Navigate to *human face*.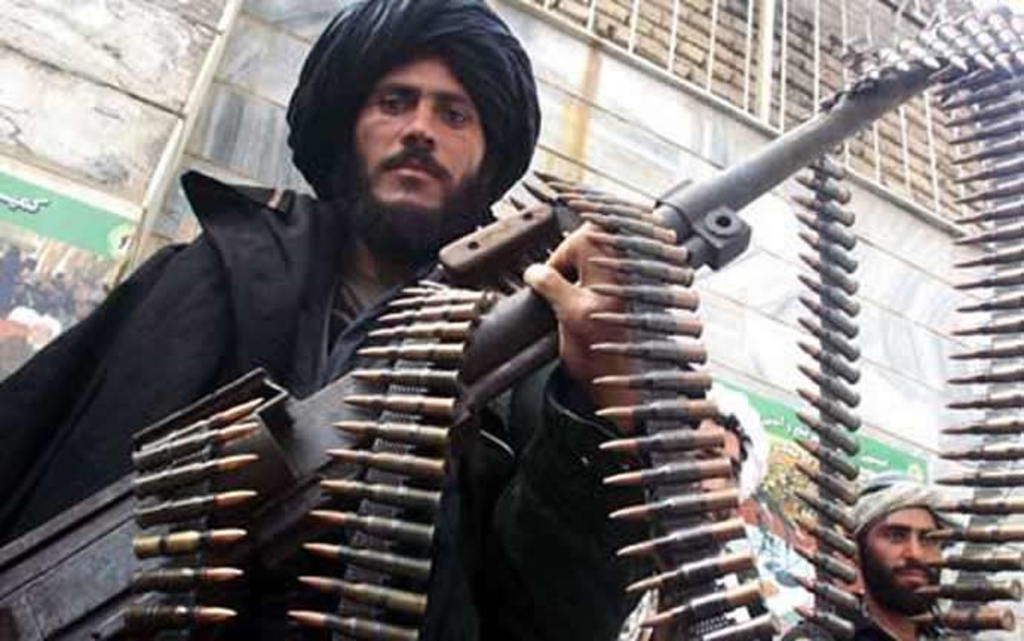
Navigation target: [690, 412, 744, 539].
